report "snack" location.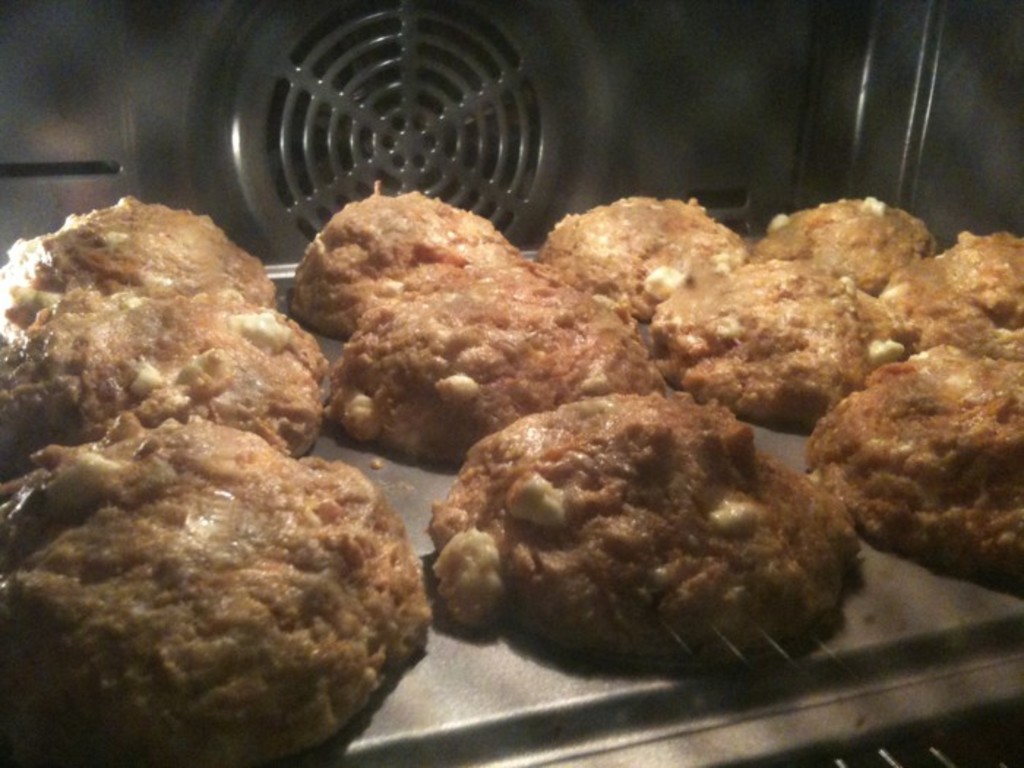
Report: [652, 259, 907, 442].
